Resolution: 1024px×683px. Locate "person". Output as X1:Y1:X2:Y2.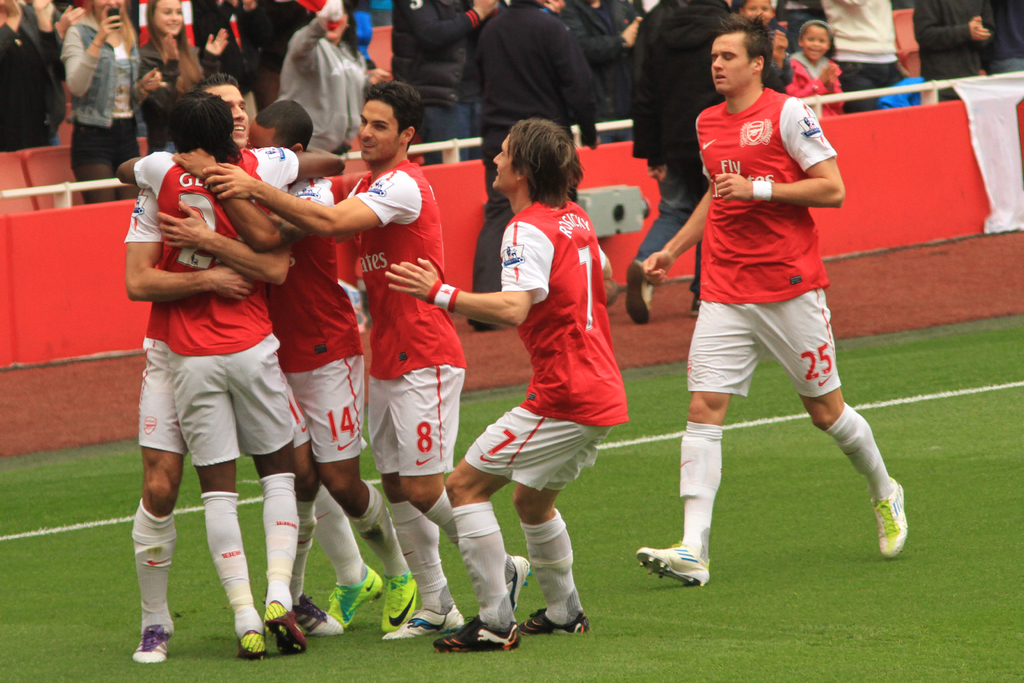
760:20:788:91.
